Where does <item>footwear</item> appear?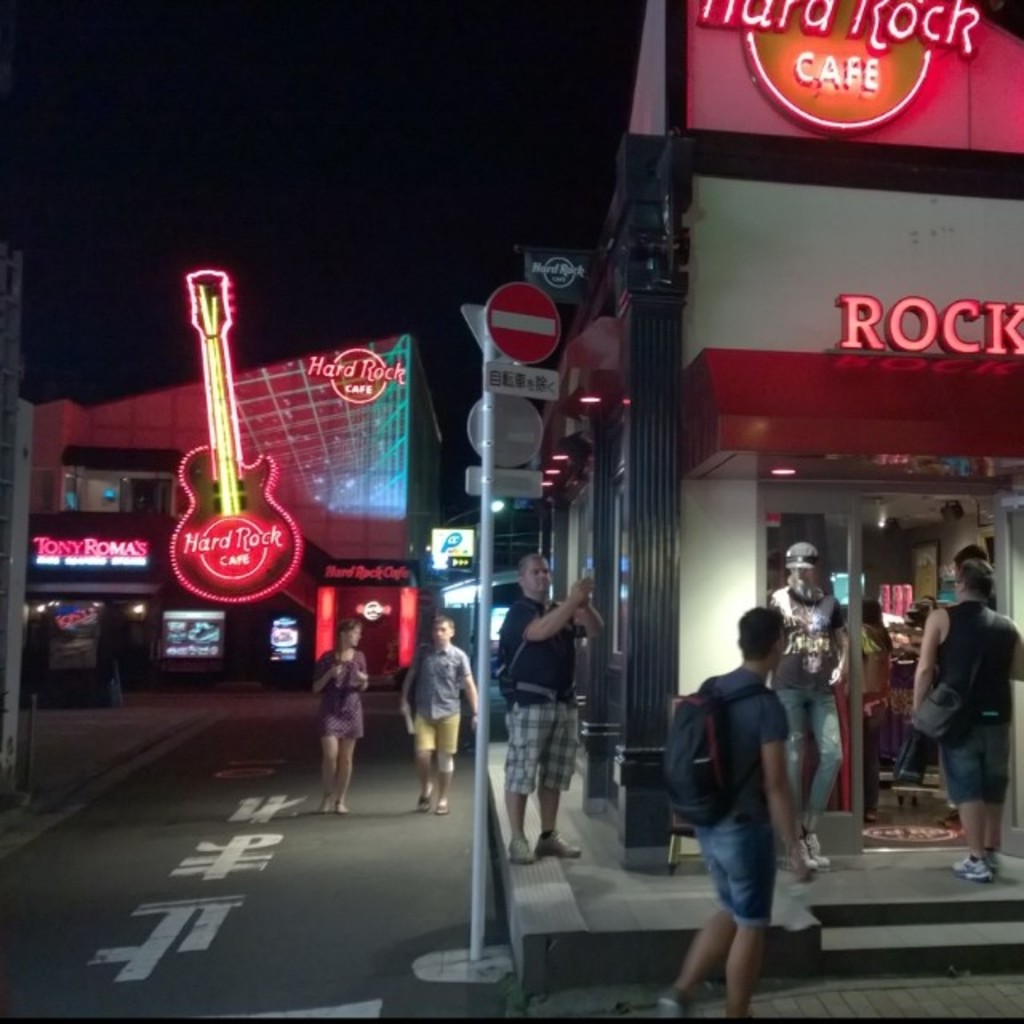
Appears at {"x1": 421, "y1": 797, "x2": 429, "y2": 806}.
